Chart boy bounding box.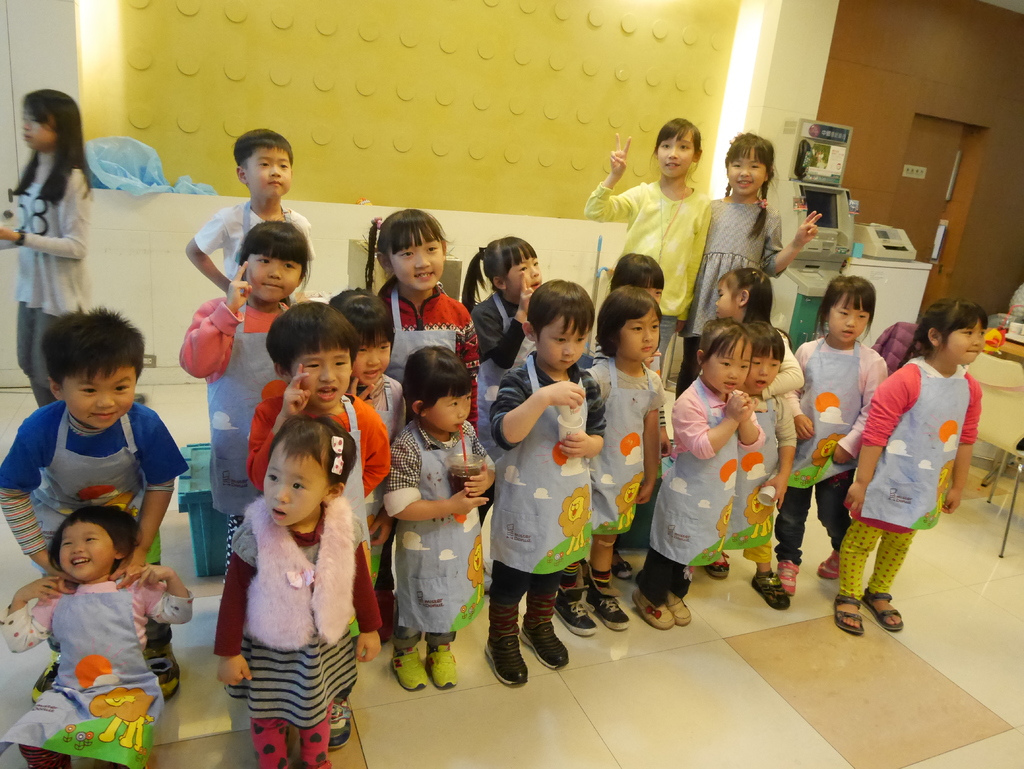
Charted: box(483, 279, 607, 684).
